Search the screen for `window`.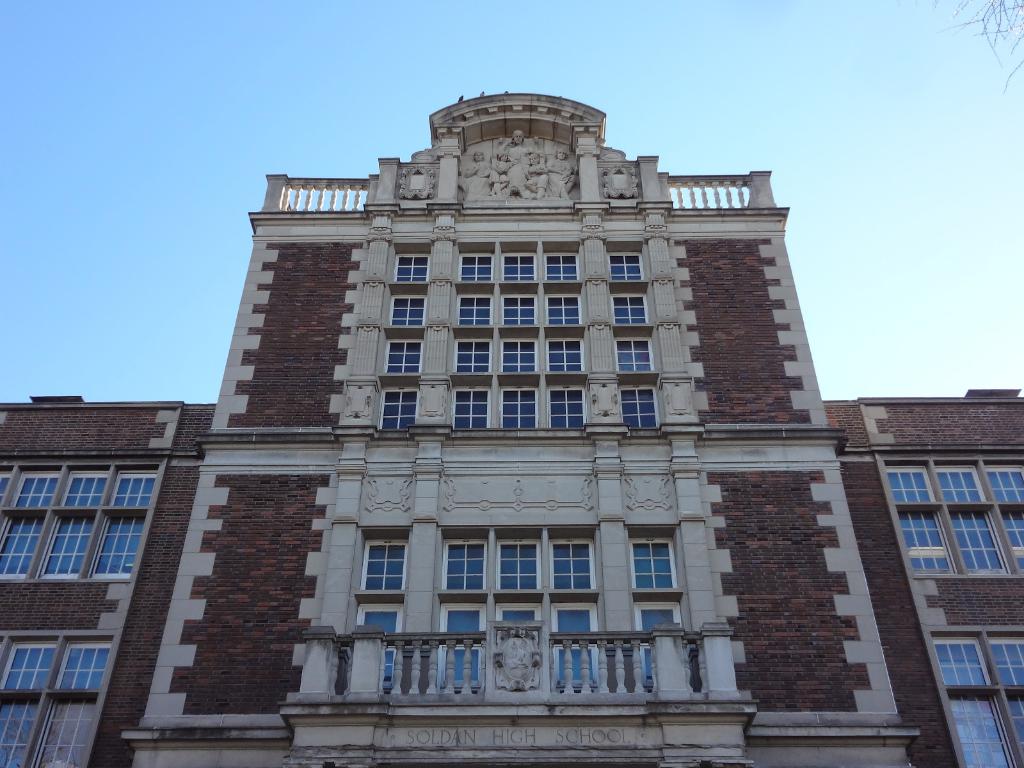
Found at (left=482, top=591, right=545, bottom=678).
